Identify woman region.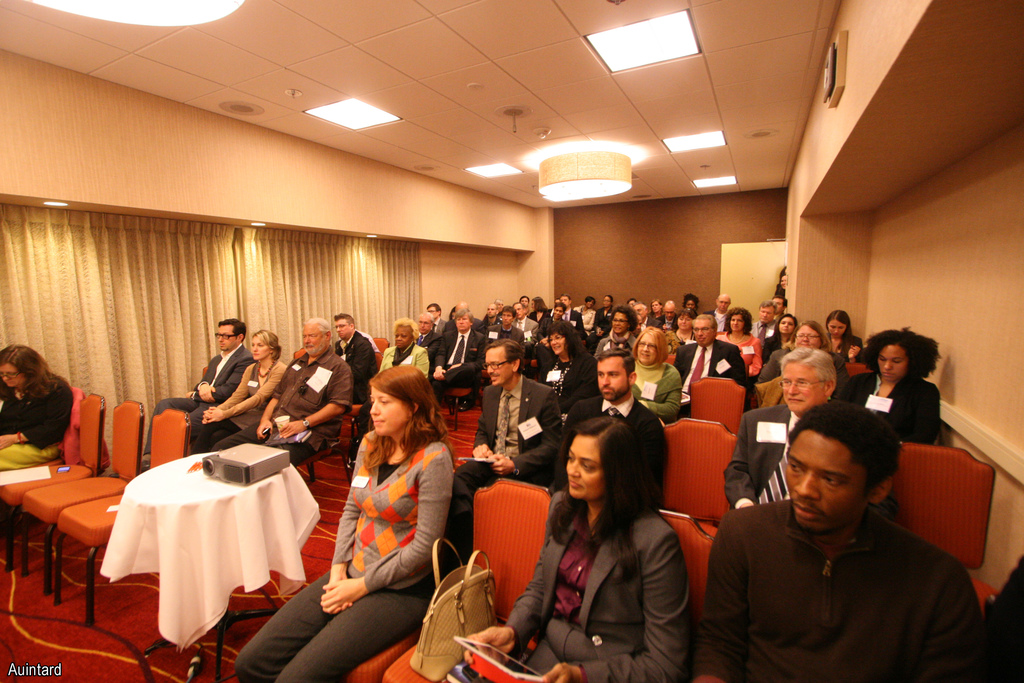
Region: <bbox>715, 308, 765, 386</bbox>.
